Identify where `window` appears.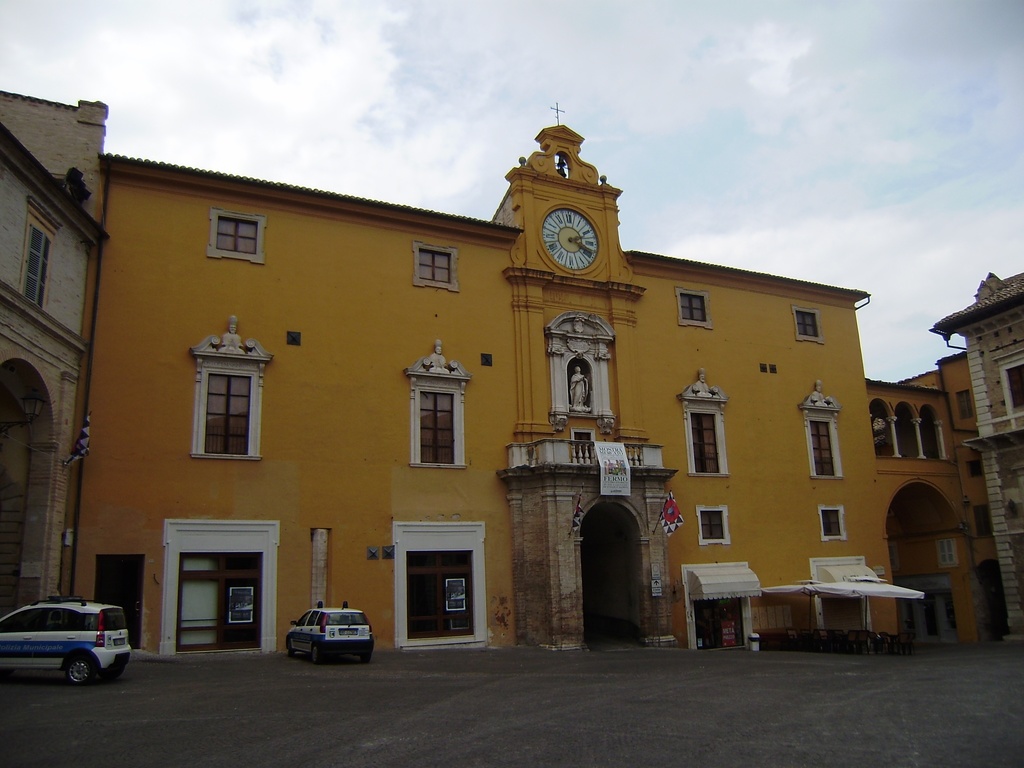
Appears at (x1=886, y1=543, x2=898, y2=567).
